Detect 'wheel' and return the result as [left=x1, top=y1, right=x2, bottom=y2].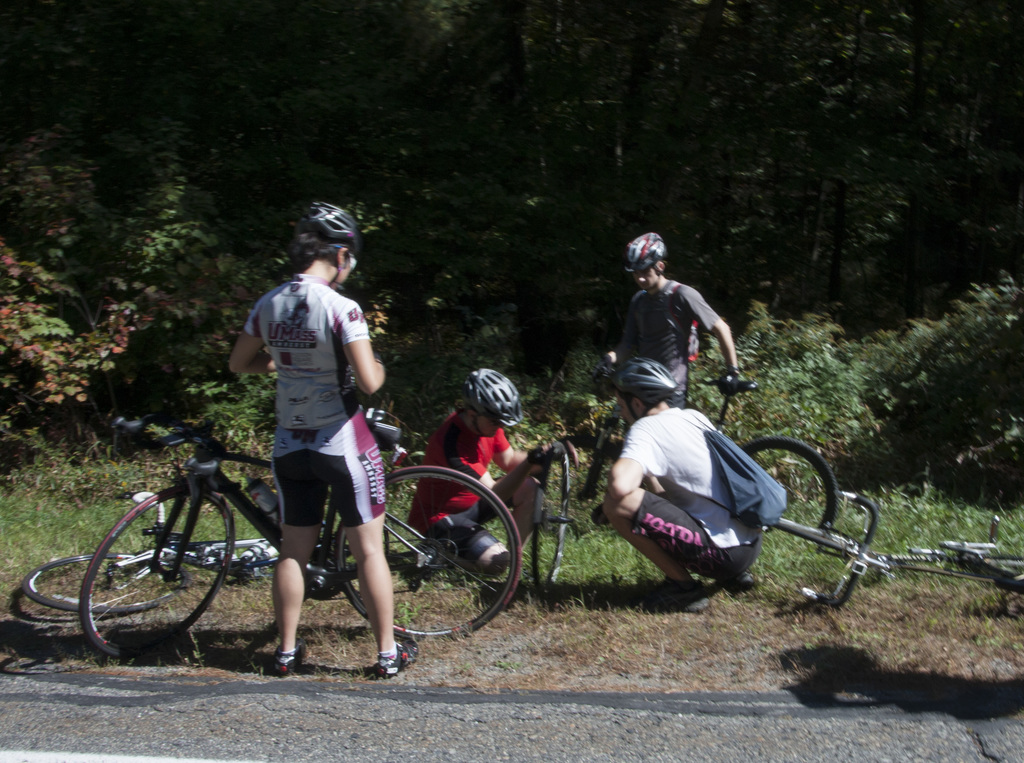
[left=21, top=554, right=189, bottom=615].
